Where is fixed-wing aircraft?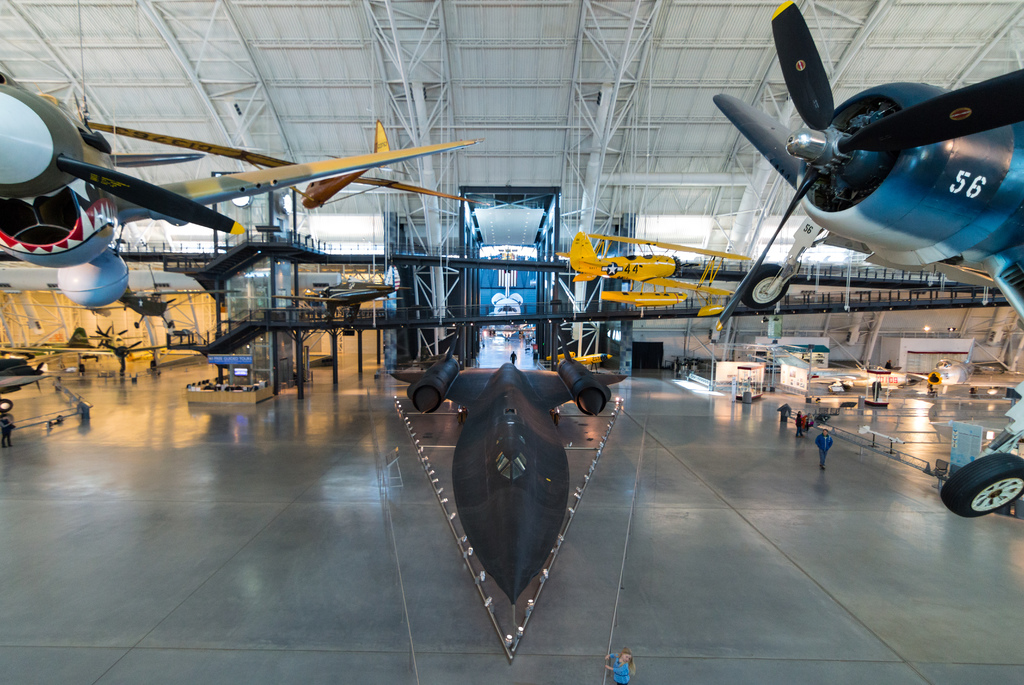
bbox=[87, 318, 127, 343].
